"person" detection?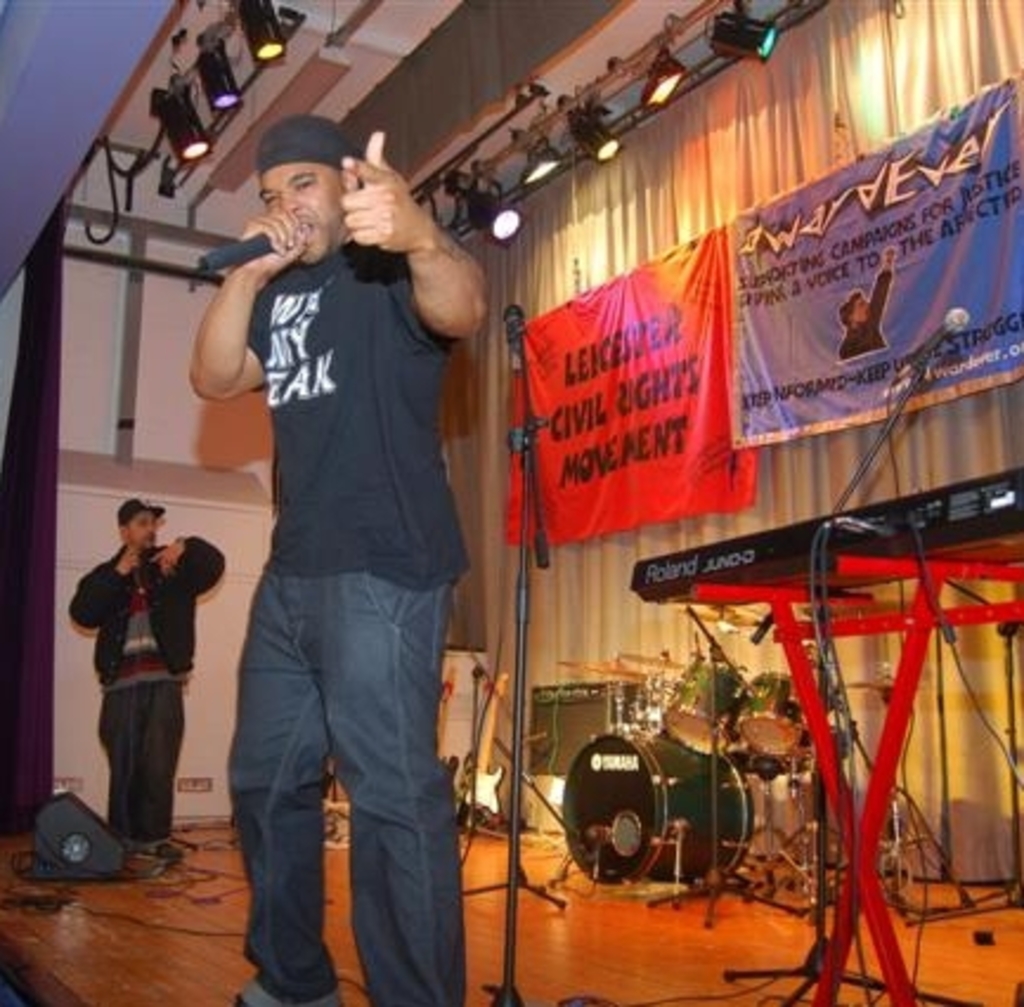
<region>187, 118, 497, 1005</region>
